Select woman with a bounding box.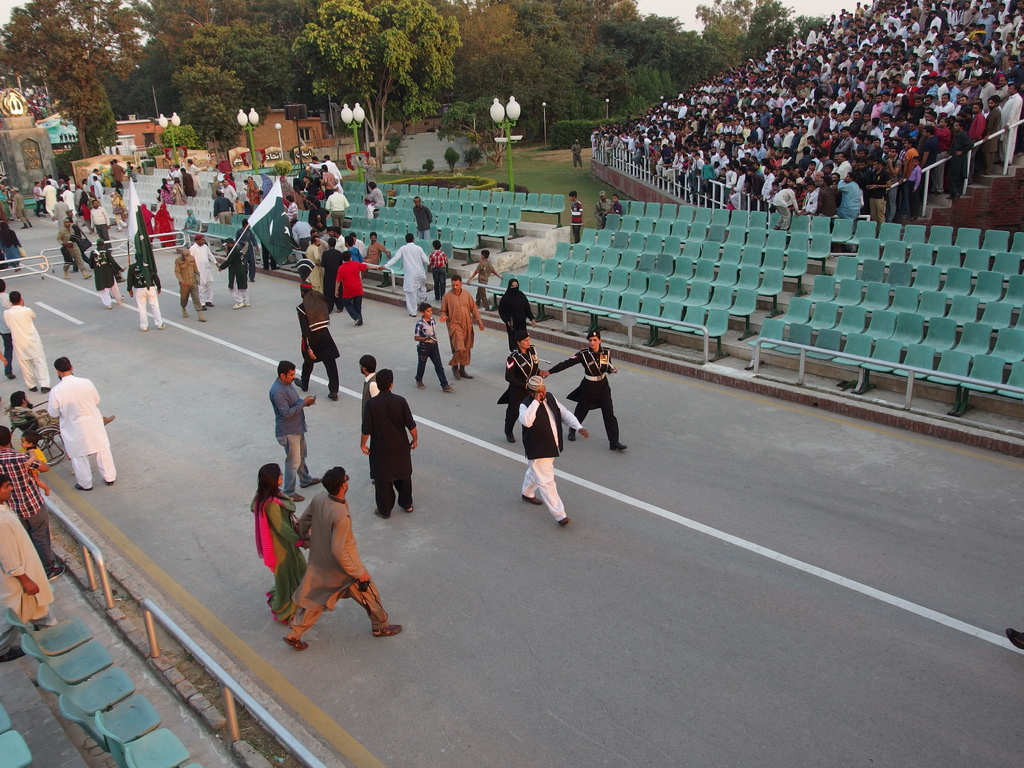
pyautogui.locateOnScreen(246, 176, 258, 206).
